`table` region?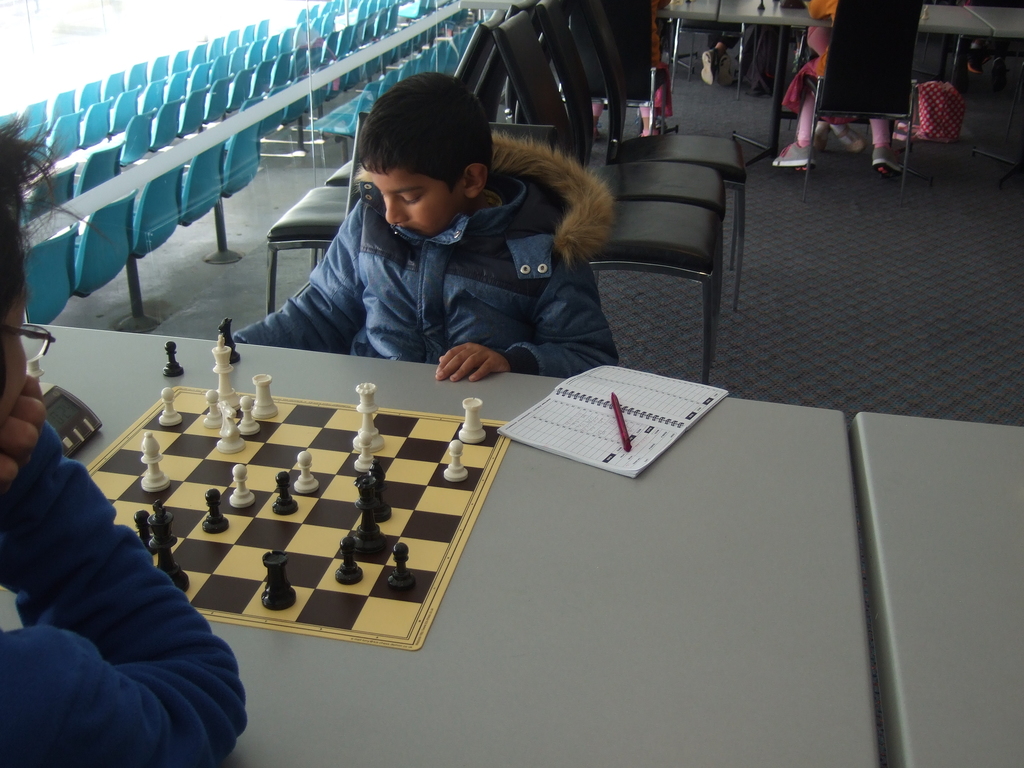
58,325,965,758
